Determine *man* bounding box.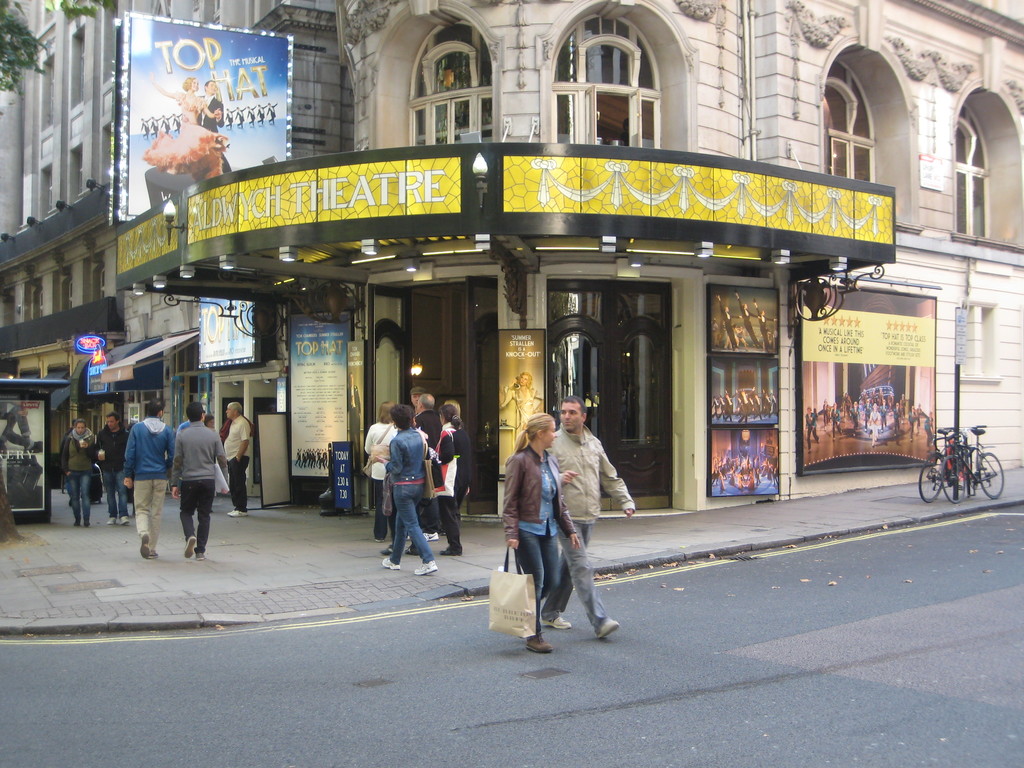
Determined: detection(91, 413, 129, 525).
